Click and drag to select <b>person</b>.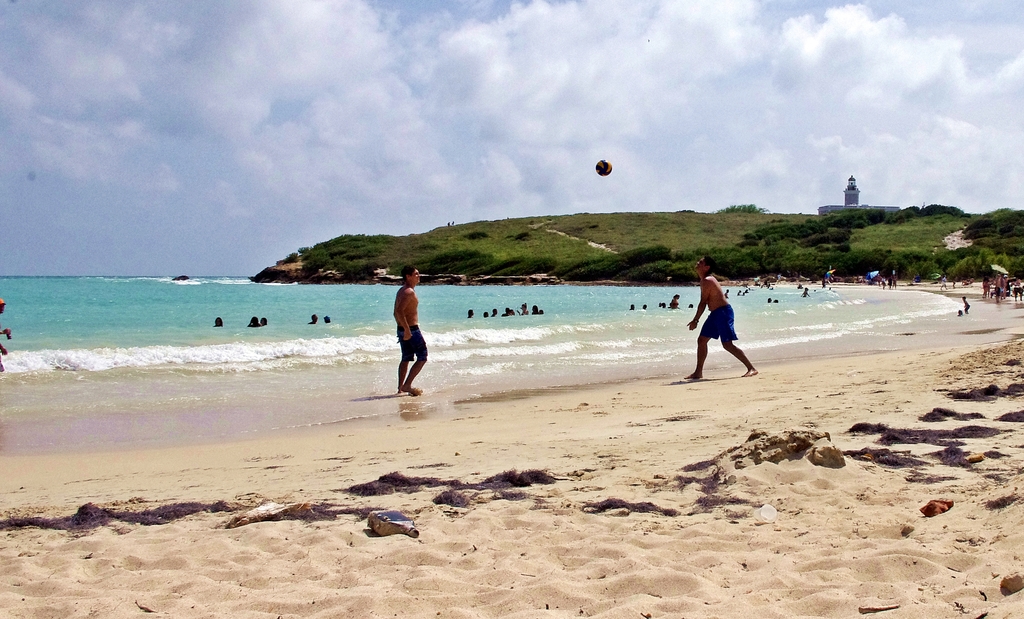
Selection: x1=390 y1=259 x2=430 y2=401.
